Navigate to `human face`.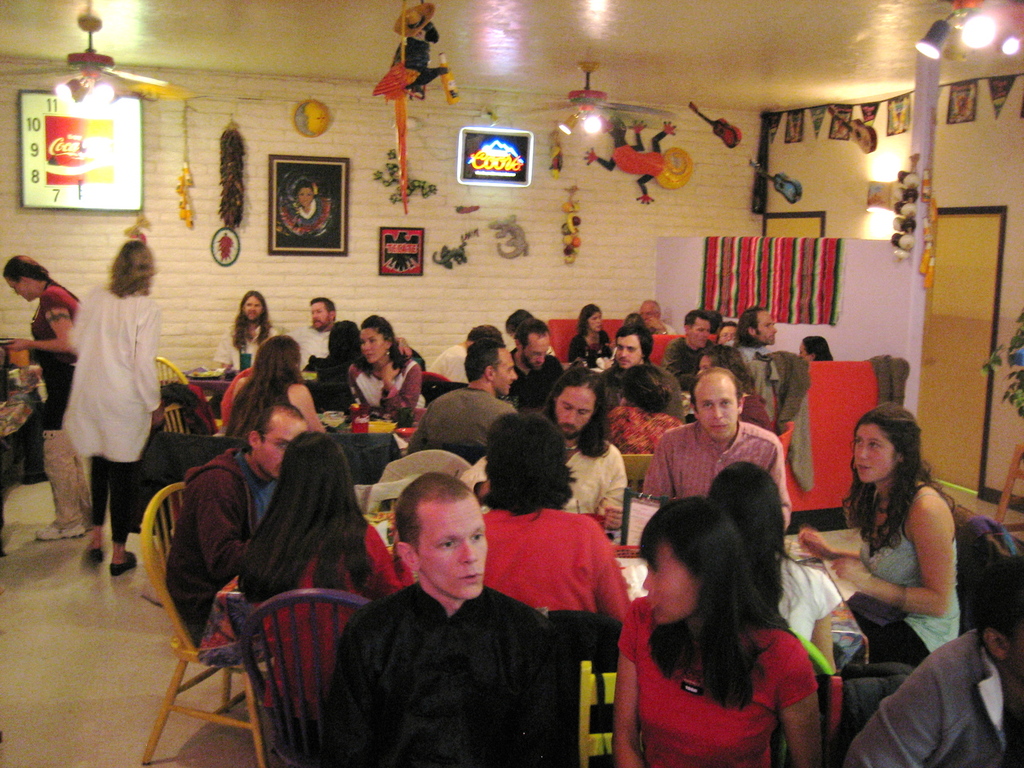
Navigation target: 359 326 385 365.
